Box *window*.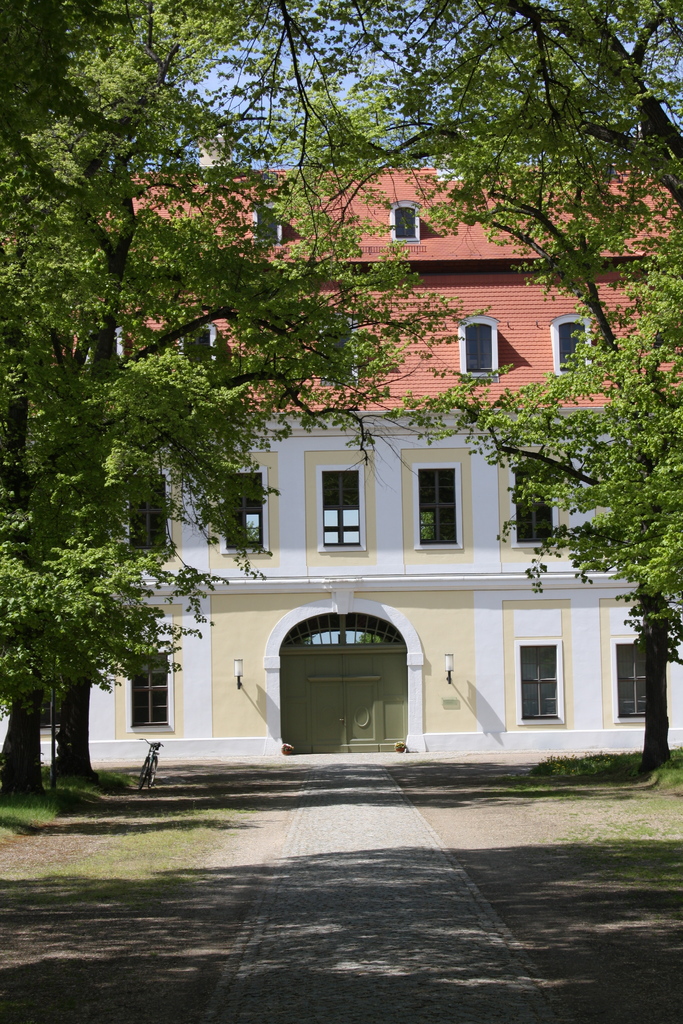
547/308/595/376.
